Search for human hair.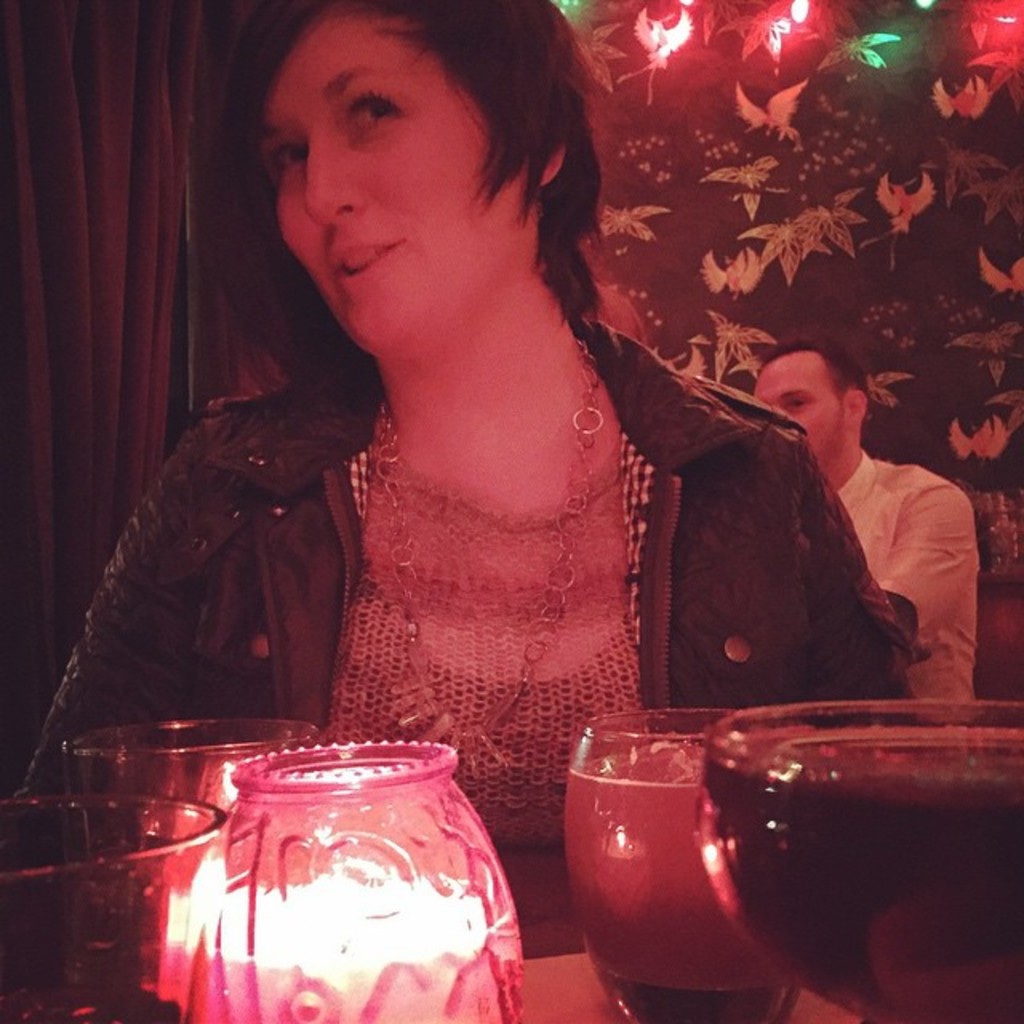
Found at <box>222,0,630,315</box>.
